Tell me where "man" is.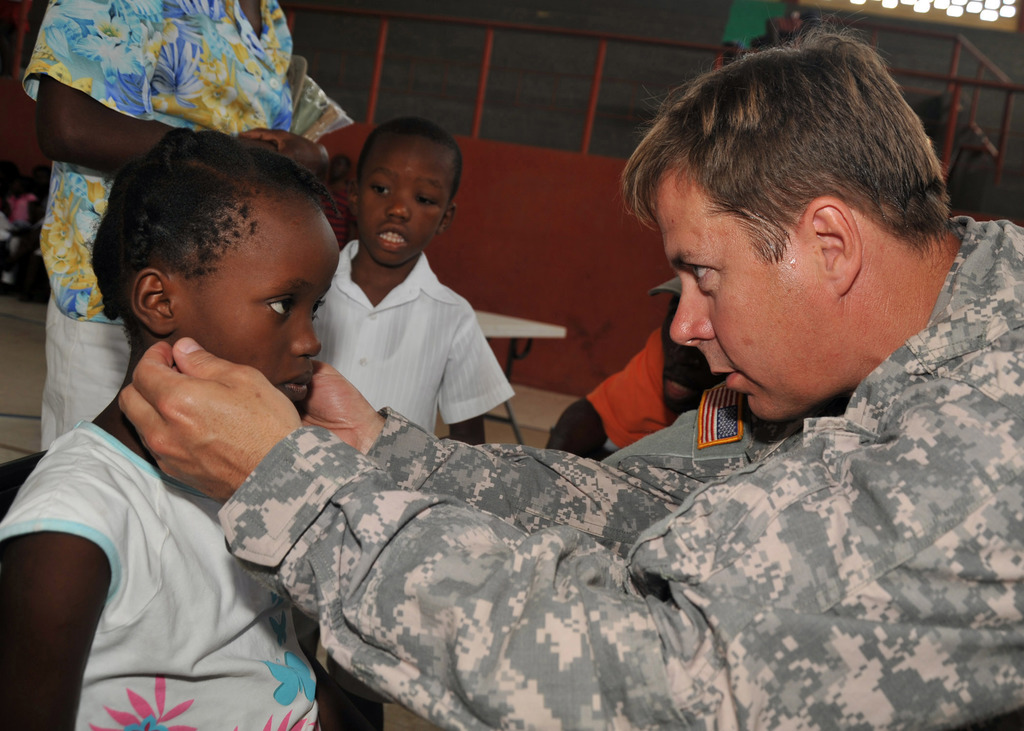
"man" is at (x1=22, y1=0, x2=340, y2=473).
